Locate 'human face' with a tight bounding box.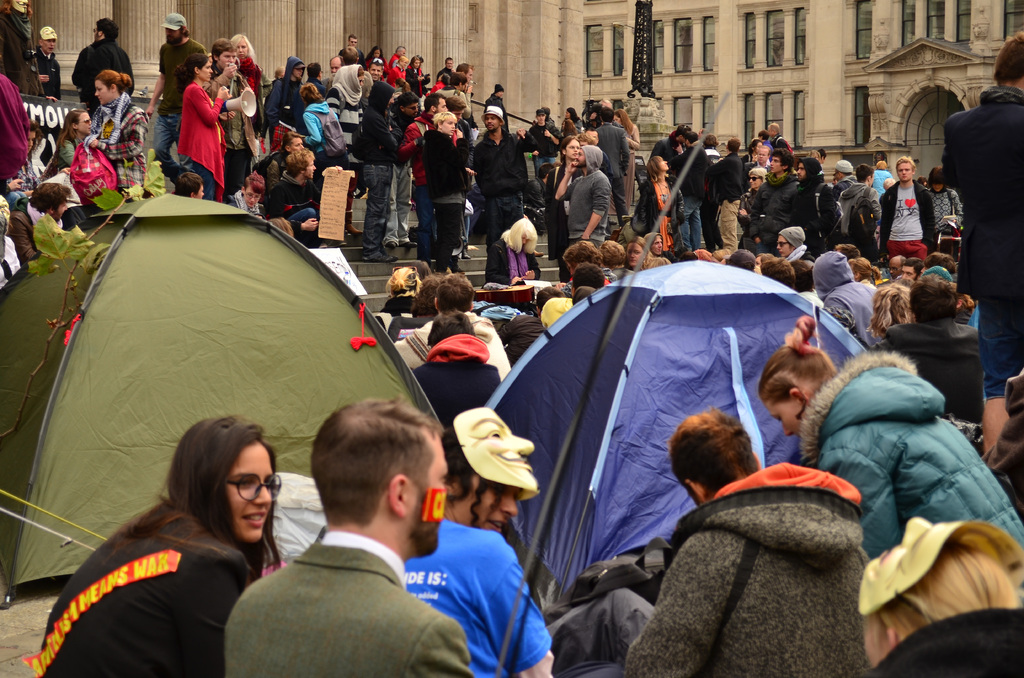
bbox=[536, 113, 547, 125].
